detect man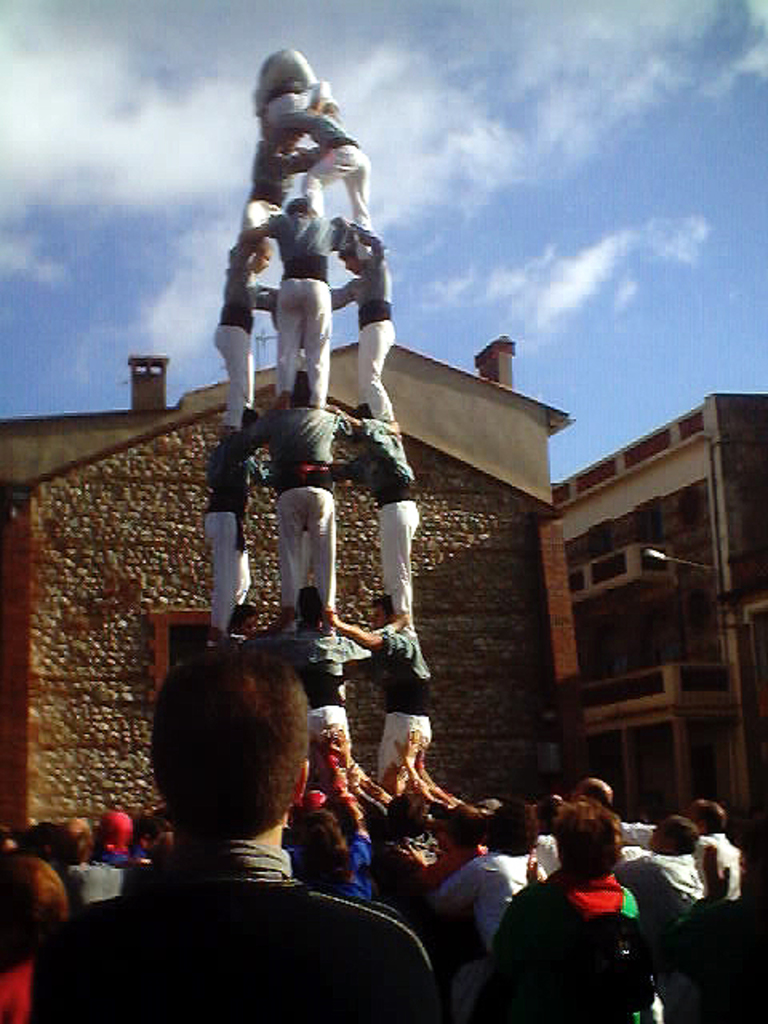
(left=226, top=589, right=413, bottom=755)
